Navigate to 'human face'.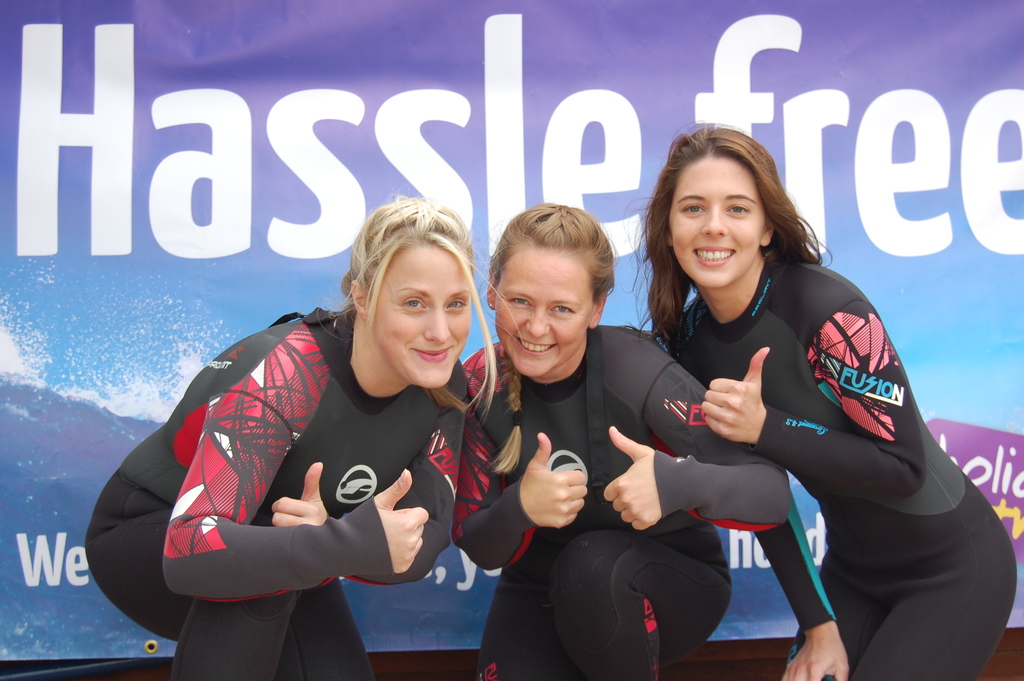
Navigation target: 671/152/769/295.
